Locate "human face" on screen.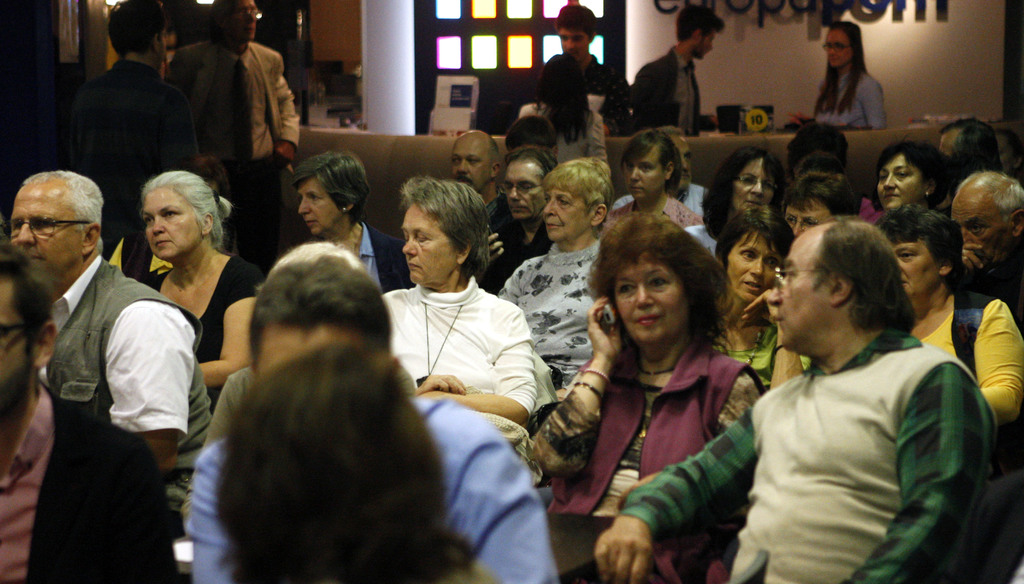
On screen at (875, 152, 920, 210).
